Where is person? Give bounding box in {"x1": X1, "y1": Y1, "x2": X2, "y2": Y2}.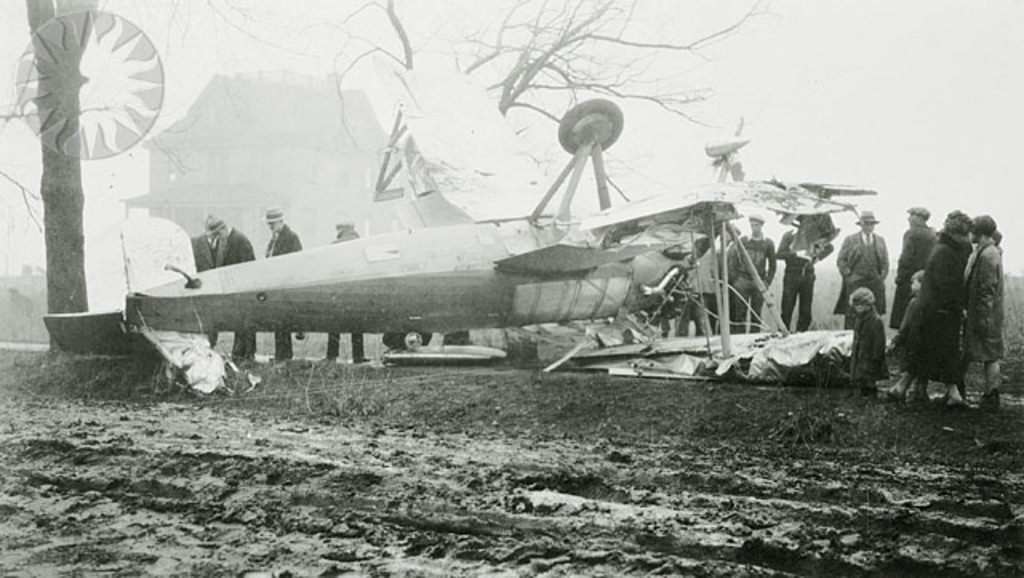
{"x1": 322, "y1": 216, "x2": 373, "y2": 360}.
